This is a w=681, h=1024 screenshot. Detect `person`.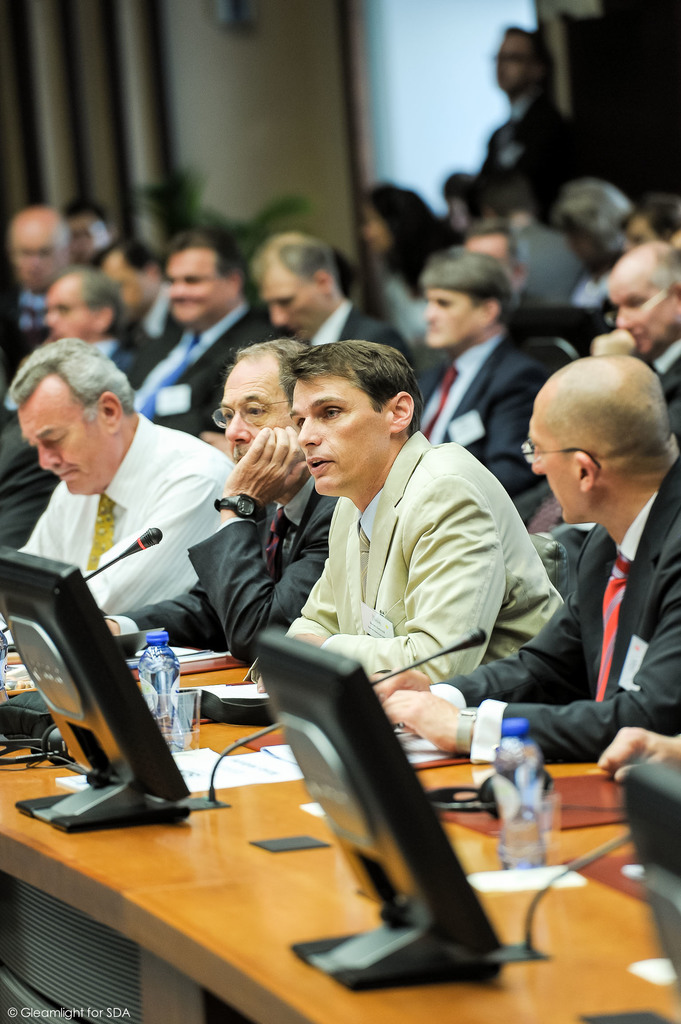
bbox(608, 246, 680, 451).
